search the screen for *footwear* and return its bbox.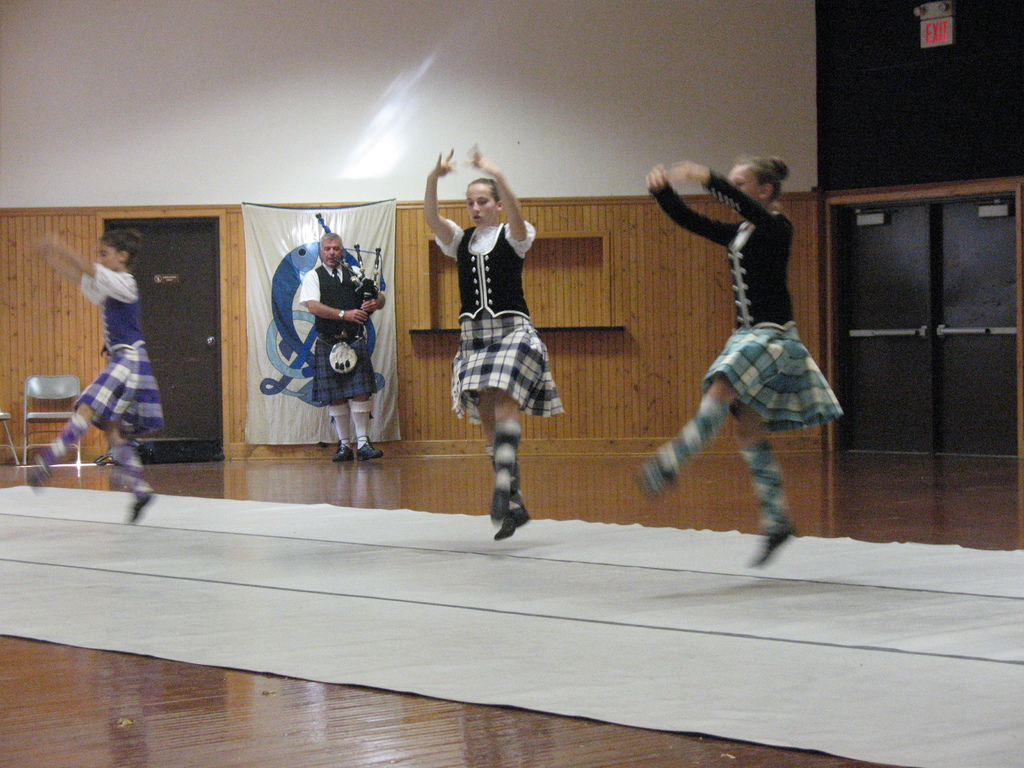
Found: <box>491,488,509,518</box>.
